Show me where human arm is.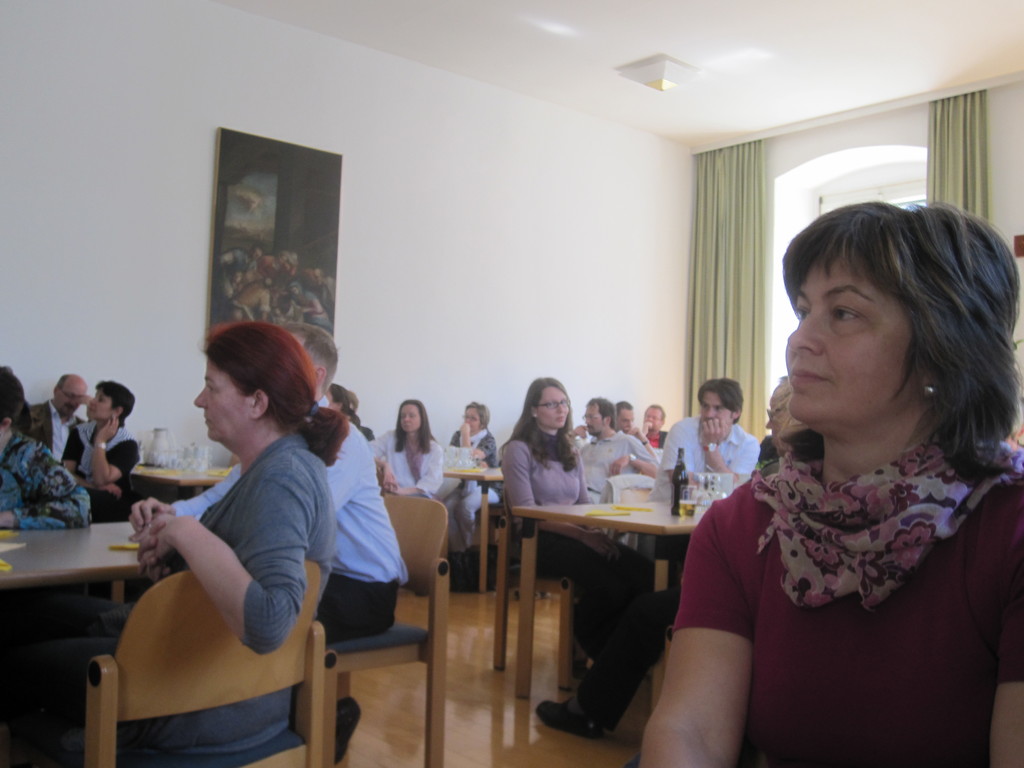
human arm is at [x1=564, y1=419, x2=596, y2=445].
